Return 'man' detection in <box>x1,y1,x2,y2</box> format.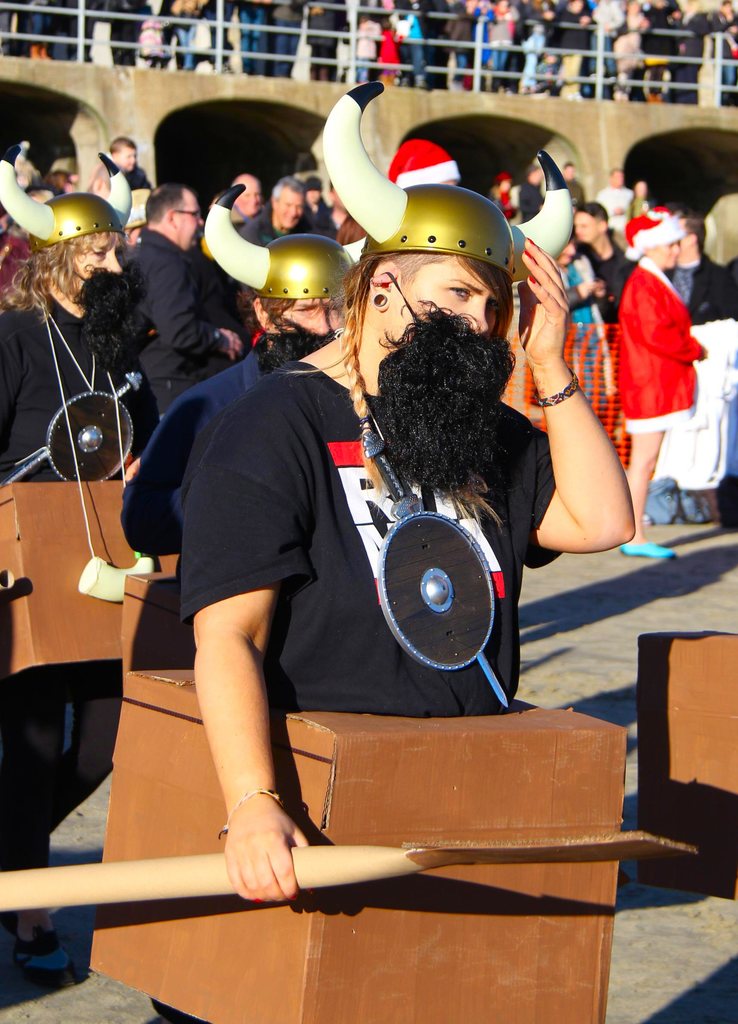
<box>564,162,587,206</box>.
